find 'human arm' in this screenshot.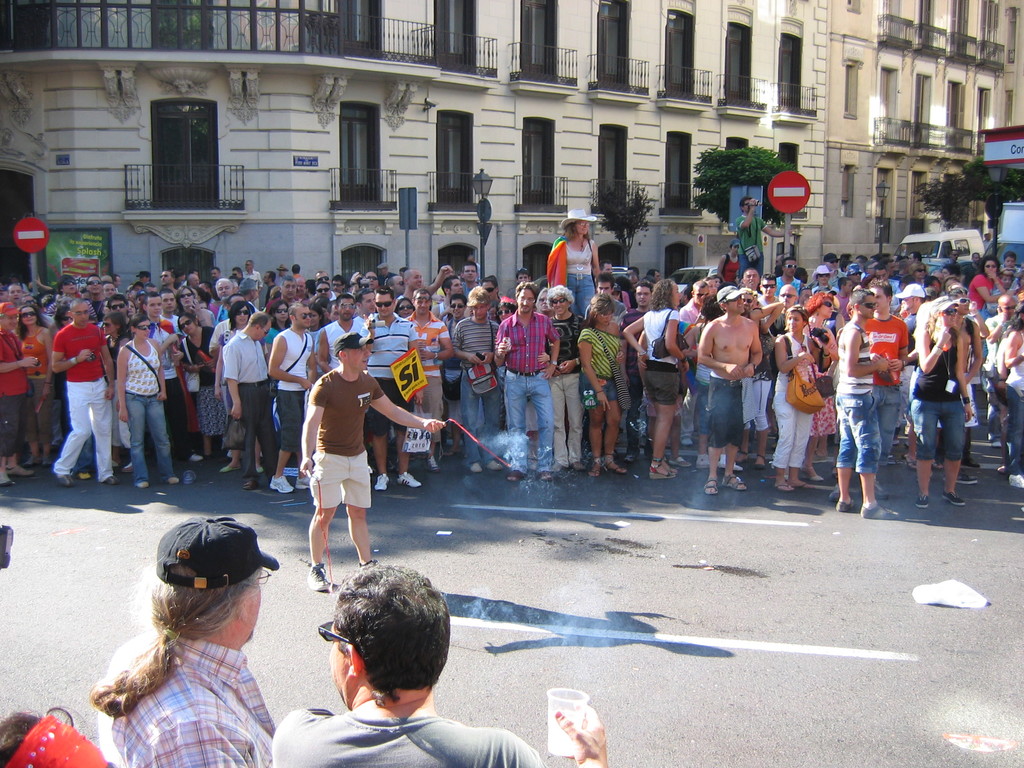
The bounding box for 'human arm' is <region>847, 335, 886, 375</region>.
